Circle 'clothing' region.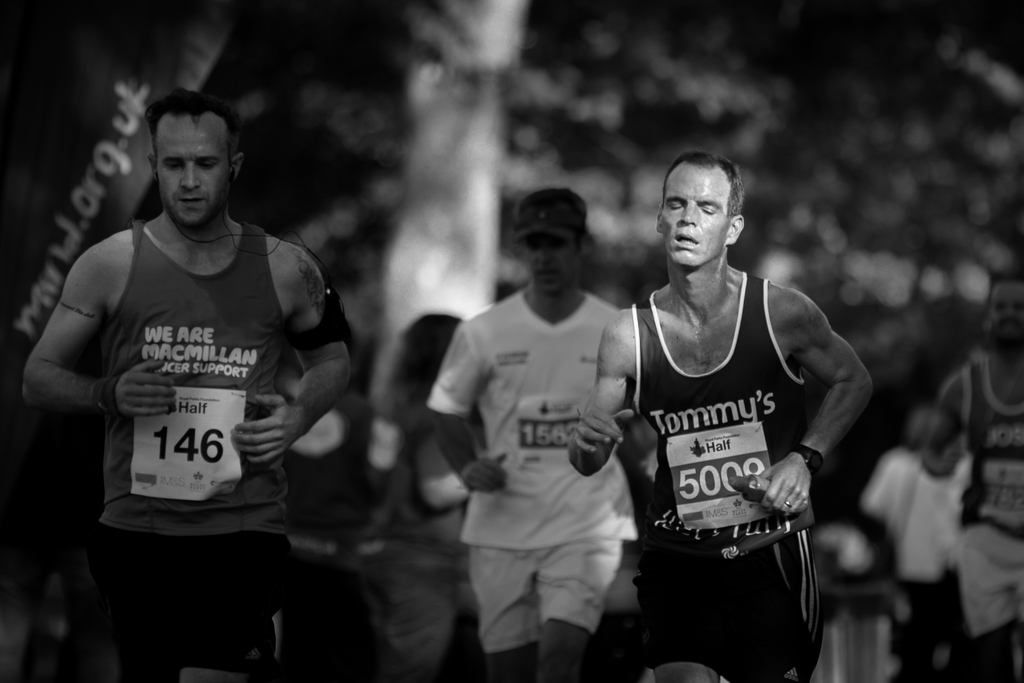
Region: bbox=[436, 230, 651, 659].
